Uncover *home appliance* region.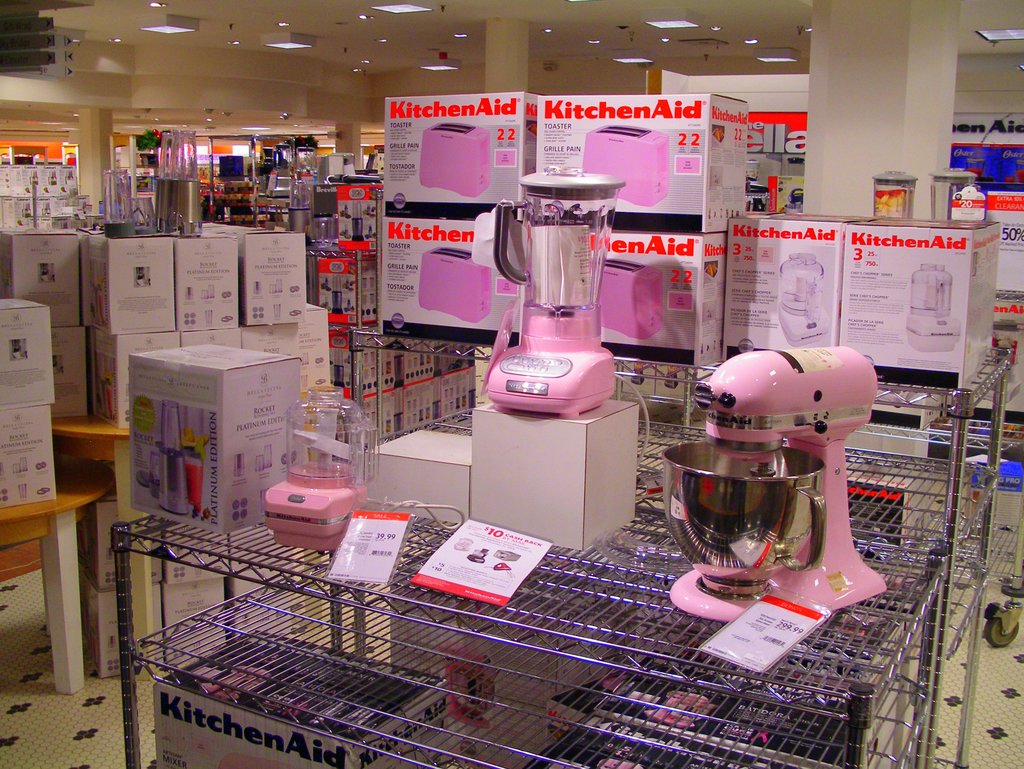
Uncovered: (left=778, top=255, right=832, bottom=347).
